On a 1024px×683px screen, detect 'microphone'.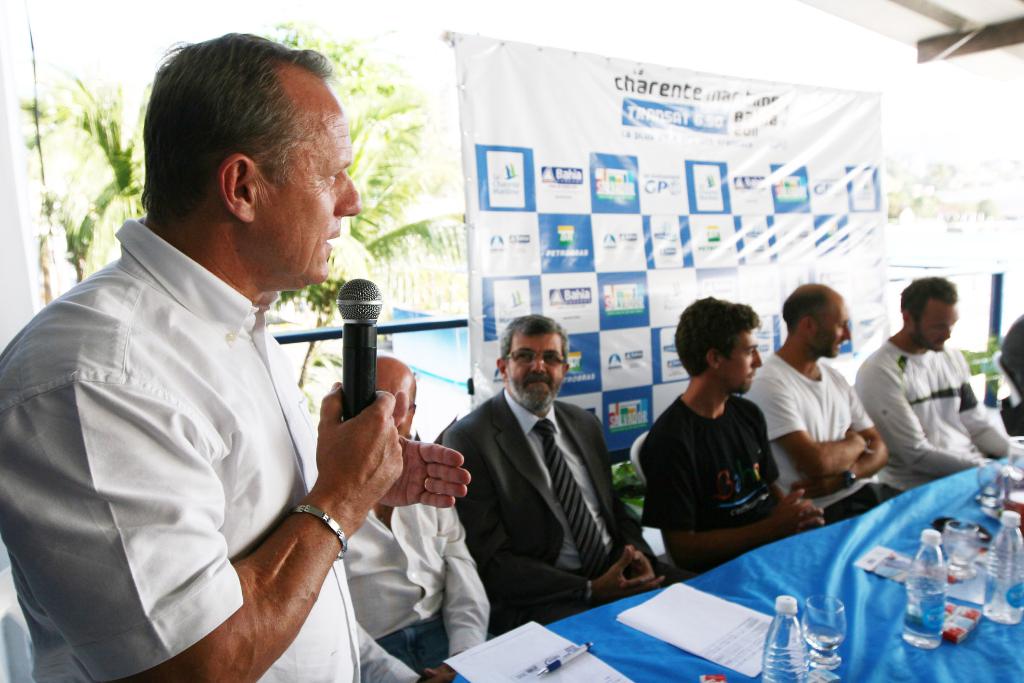
l=335, t=276, r=395, b=436.
